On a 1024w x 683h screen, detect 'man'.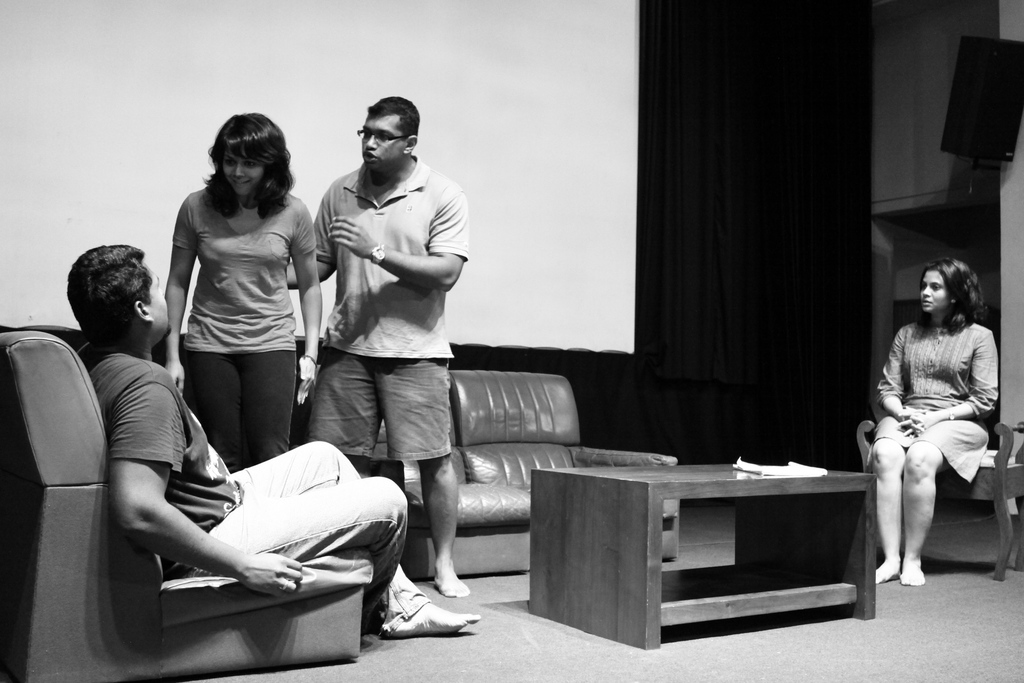
locate(63, 239, 479, 633).
